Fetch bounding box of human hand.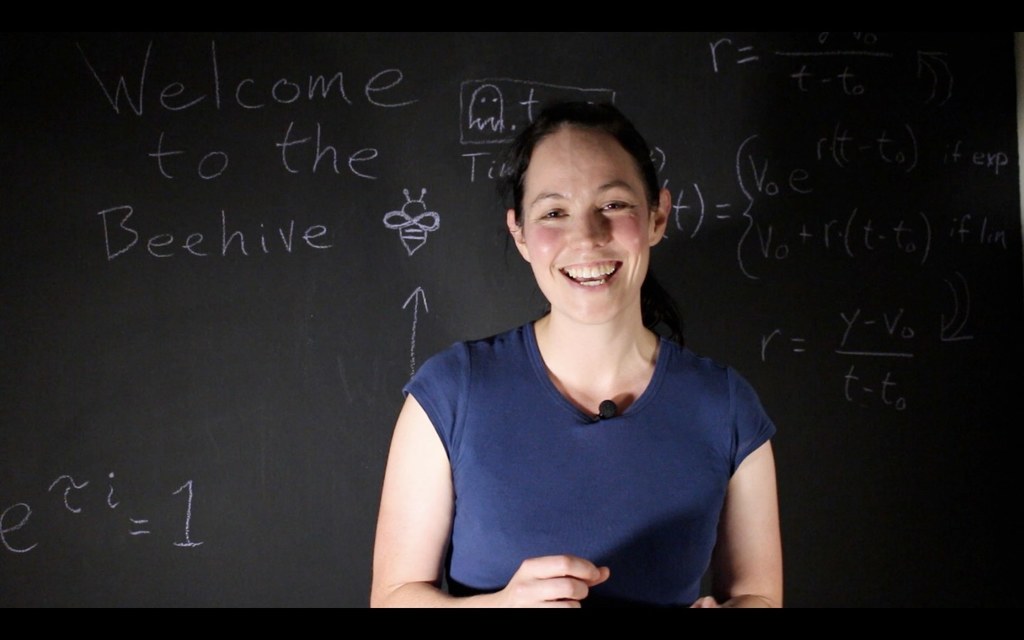
Bbox: left=511, top=555, right=608, bottom=615.
